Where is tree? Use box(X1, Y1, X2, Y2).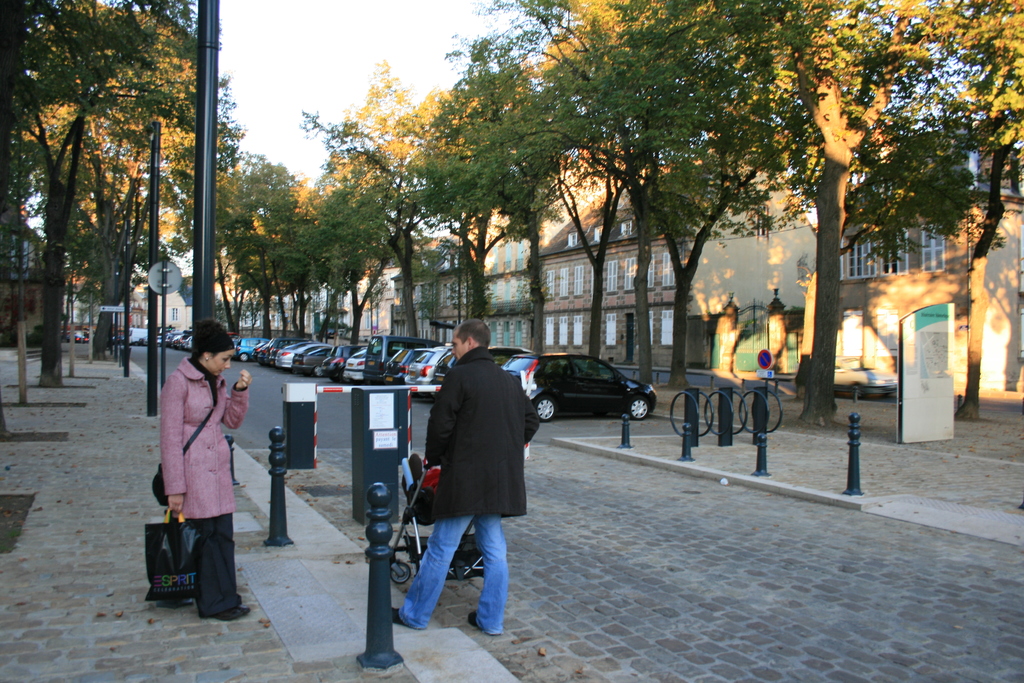
box(532, 0, 639, 387).
